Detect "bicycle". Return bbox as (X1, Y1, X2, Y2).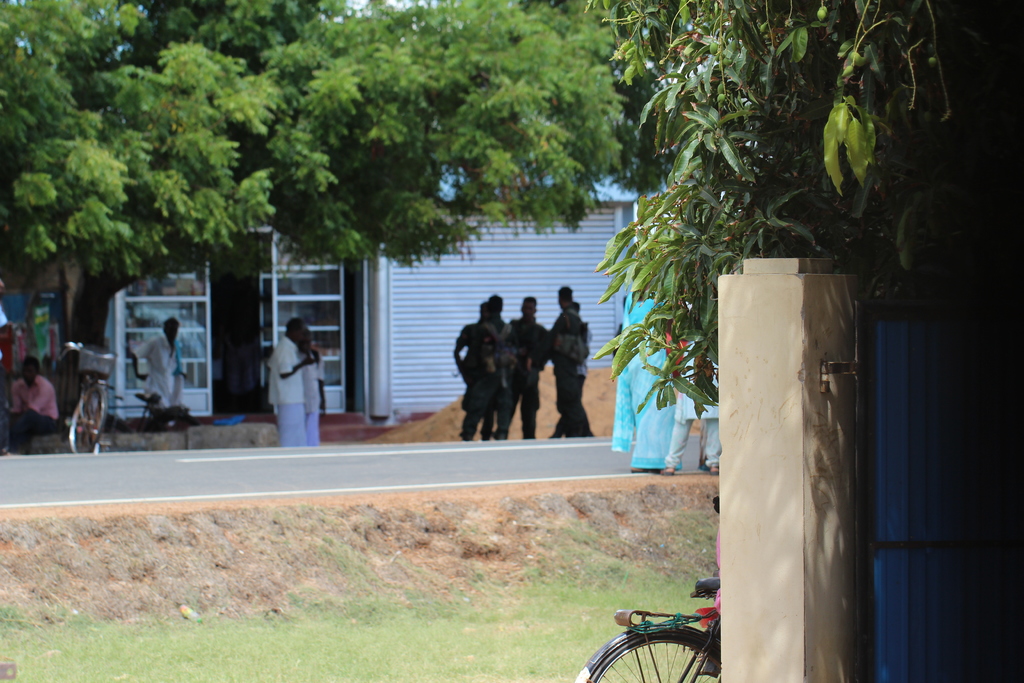
(87, 391, 191, 456).
